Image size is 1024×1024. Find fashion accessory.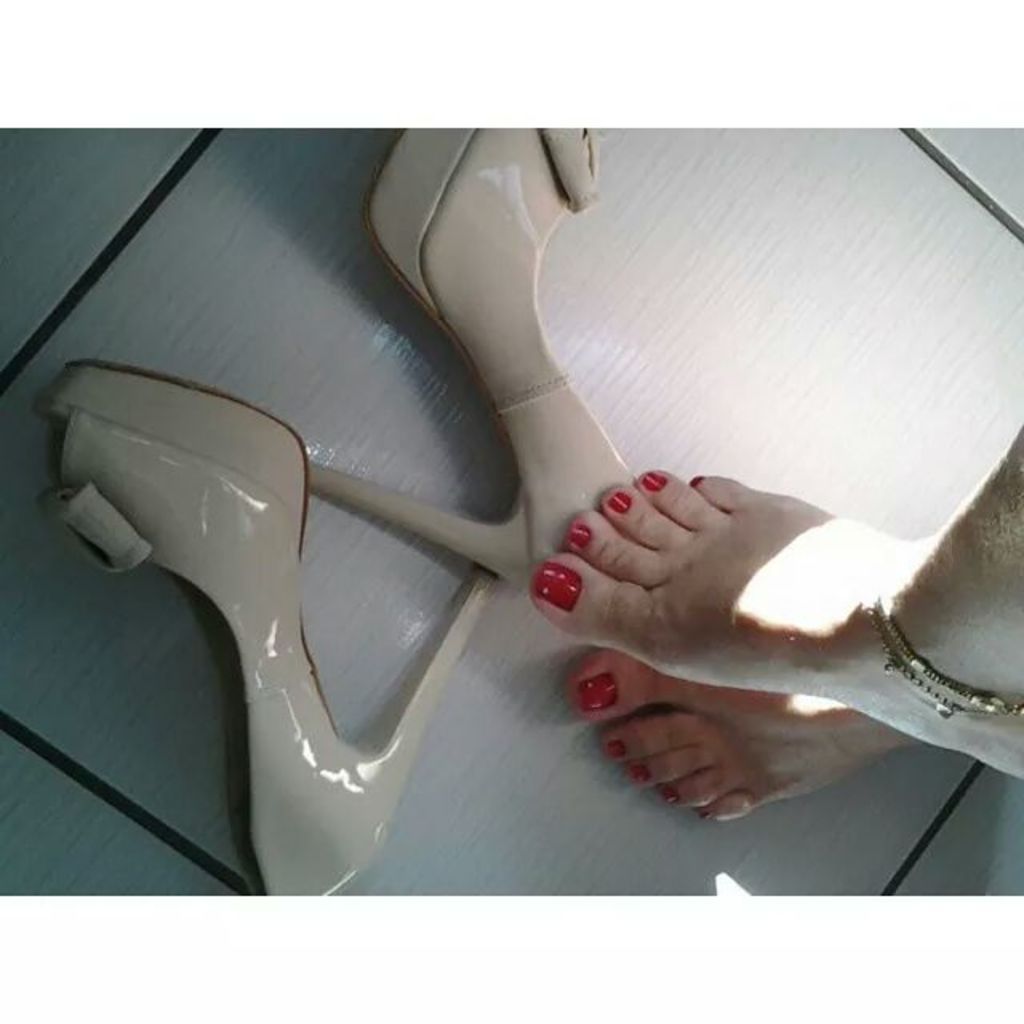
(left=864, top=539, right=1022, bottom=720).
